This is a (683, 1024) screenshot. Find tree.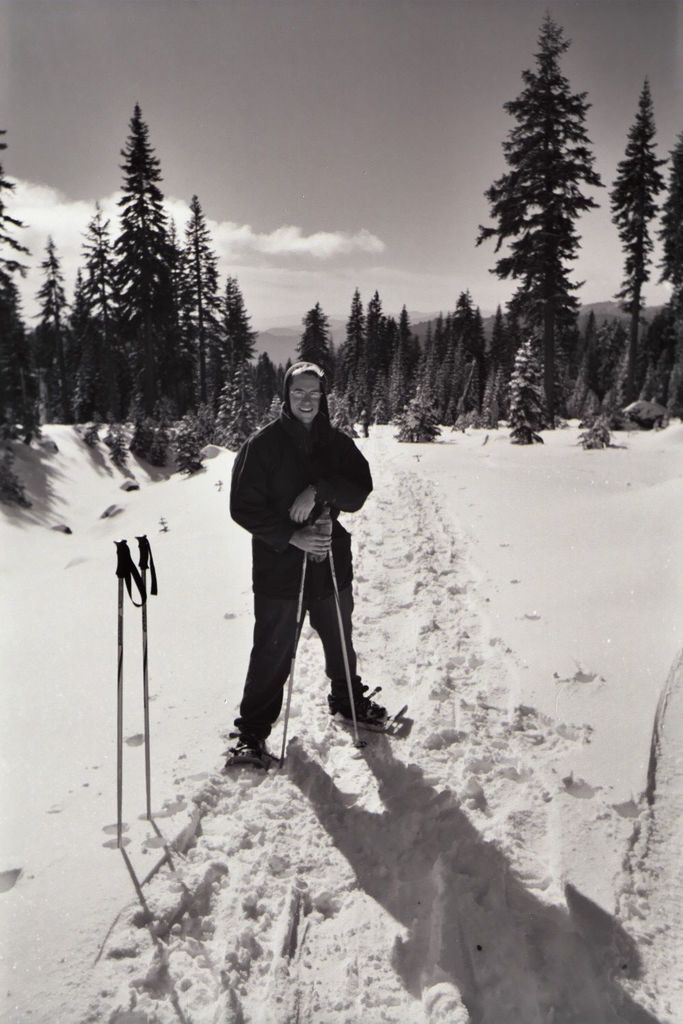
Bounding box: (x1=647, y1=124, x2=682, y2=364).
